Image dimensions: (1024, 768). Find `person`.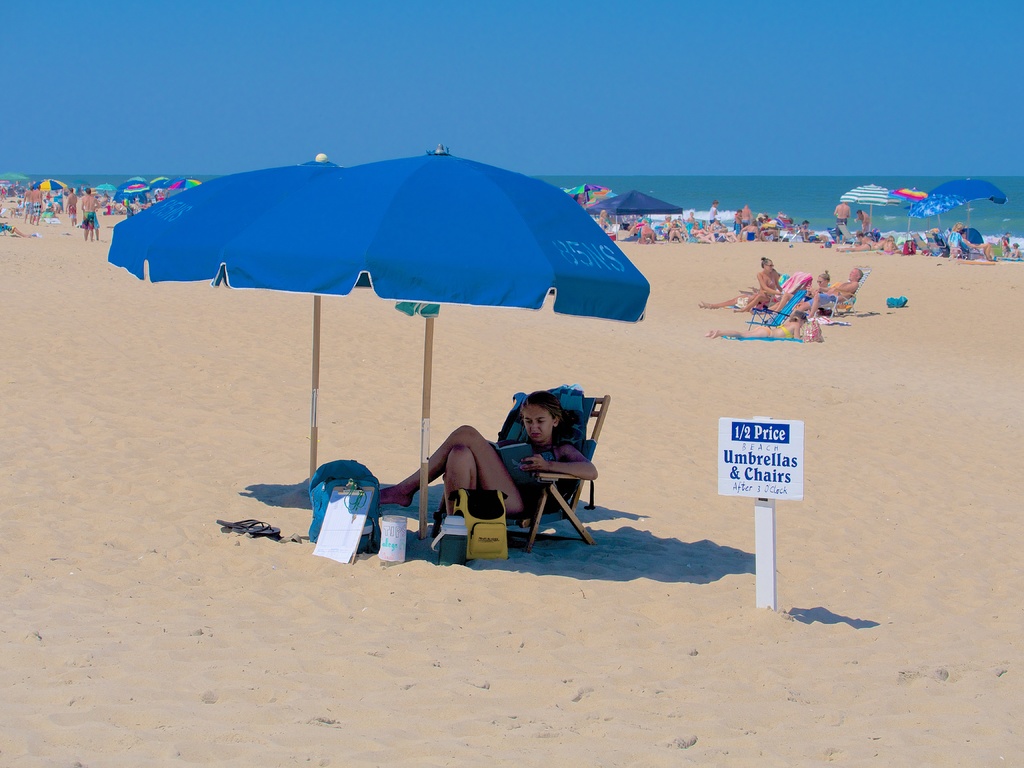
BBox(700, 254, 781, 309).
